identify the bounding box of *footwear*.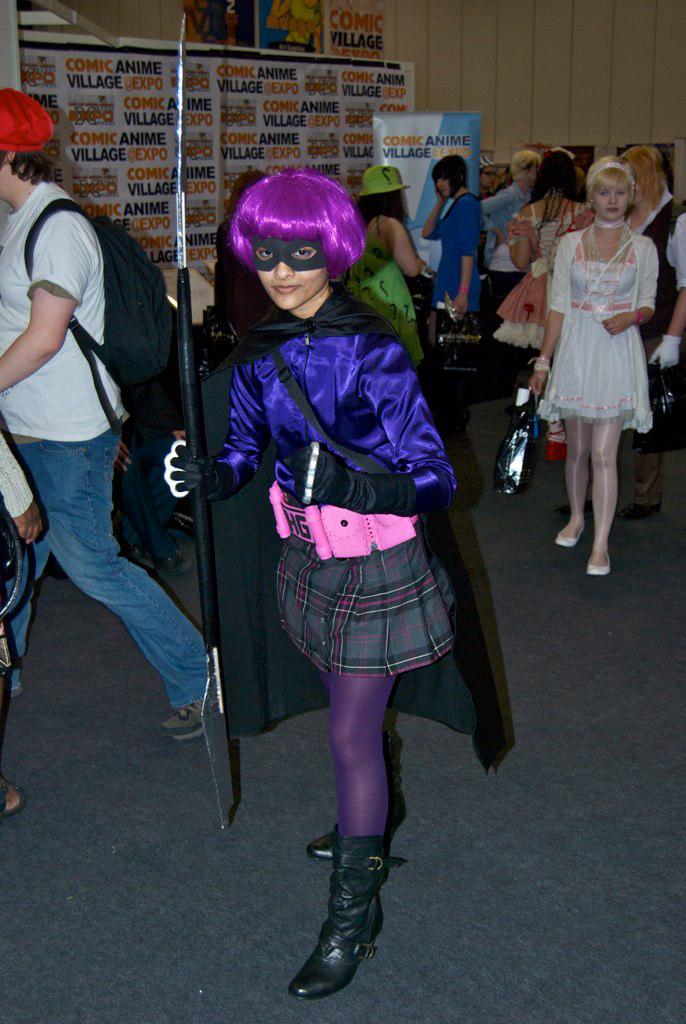
[551, 533, 587, 551].
